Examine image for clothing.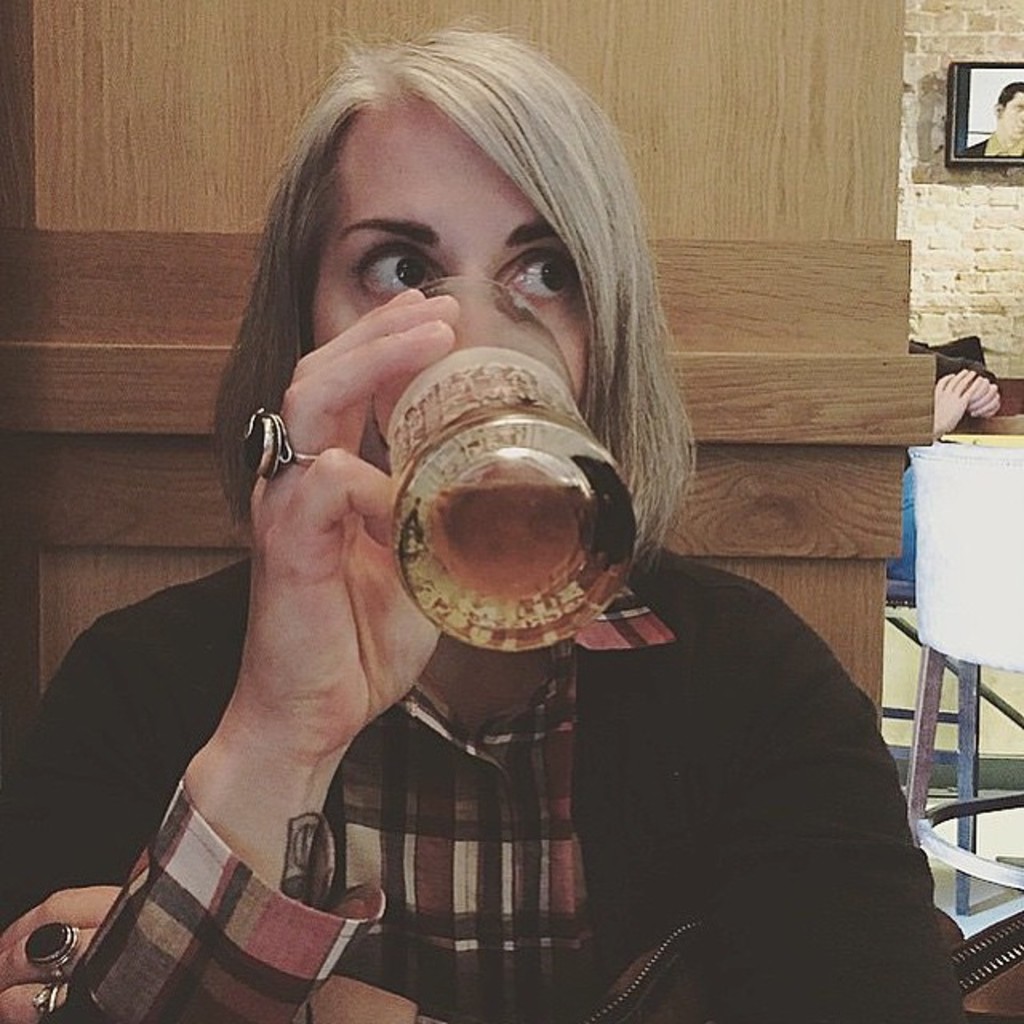
Examination result: select_region(0, 530, 944, 1022).
